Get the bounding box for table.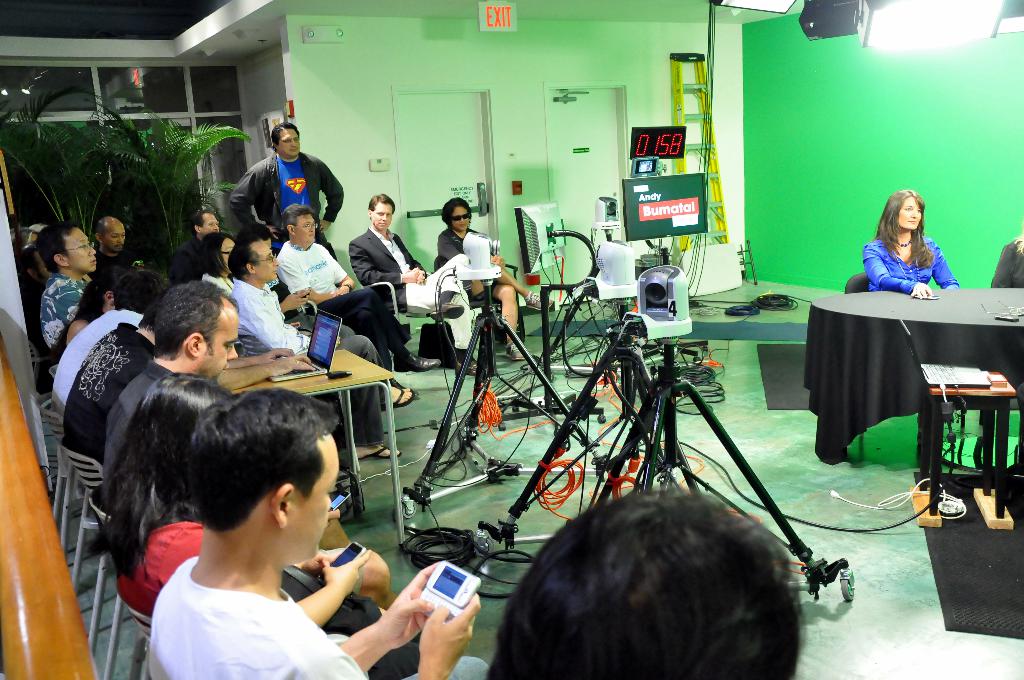
l=230, t=342, r=401, b=552.
